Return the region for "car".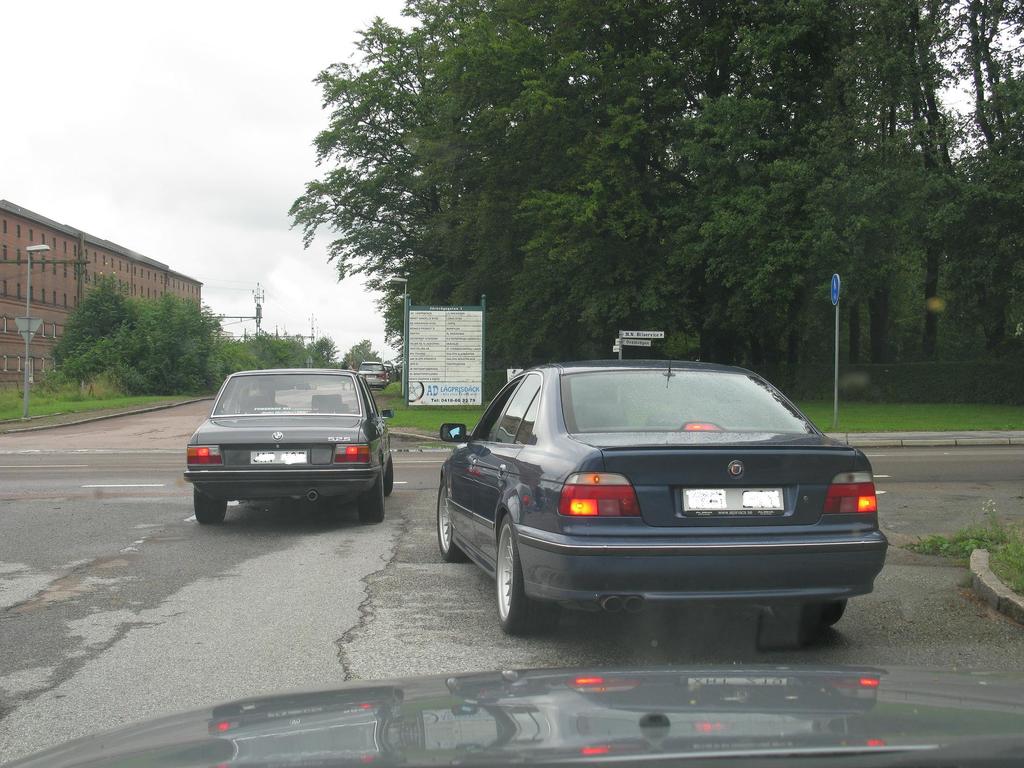
356,358,388,395.
